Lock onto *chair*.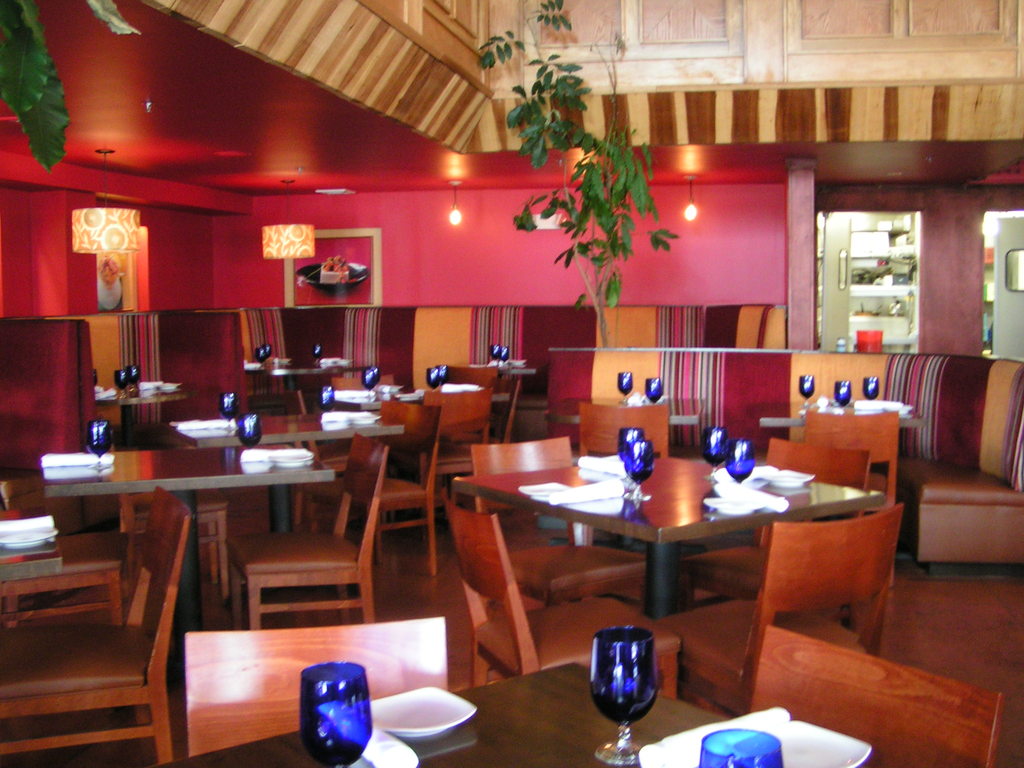
Locked: (x1=467, y1=431, x2=652, y2=620).
